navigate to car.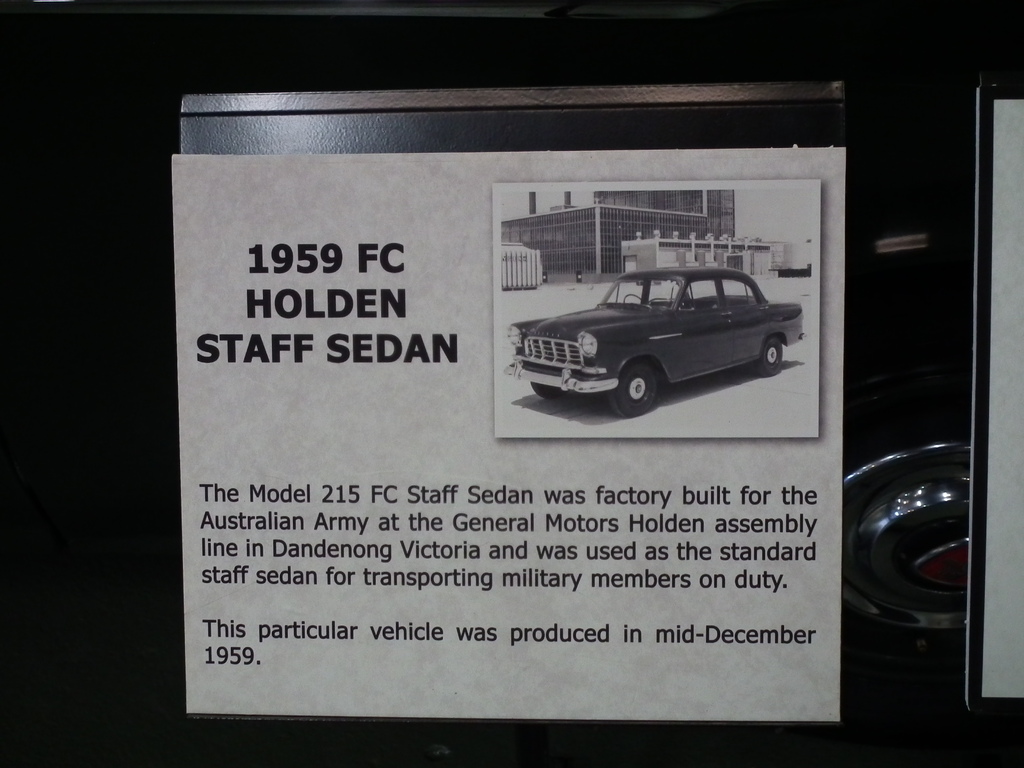
Navigation target: [0,0,1023,767].
